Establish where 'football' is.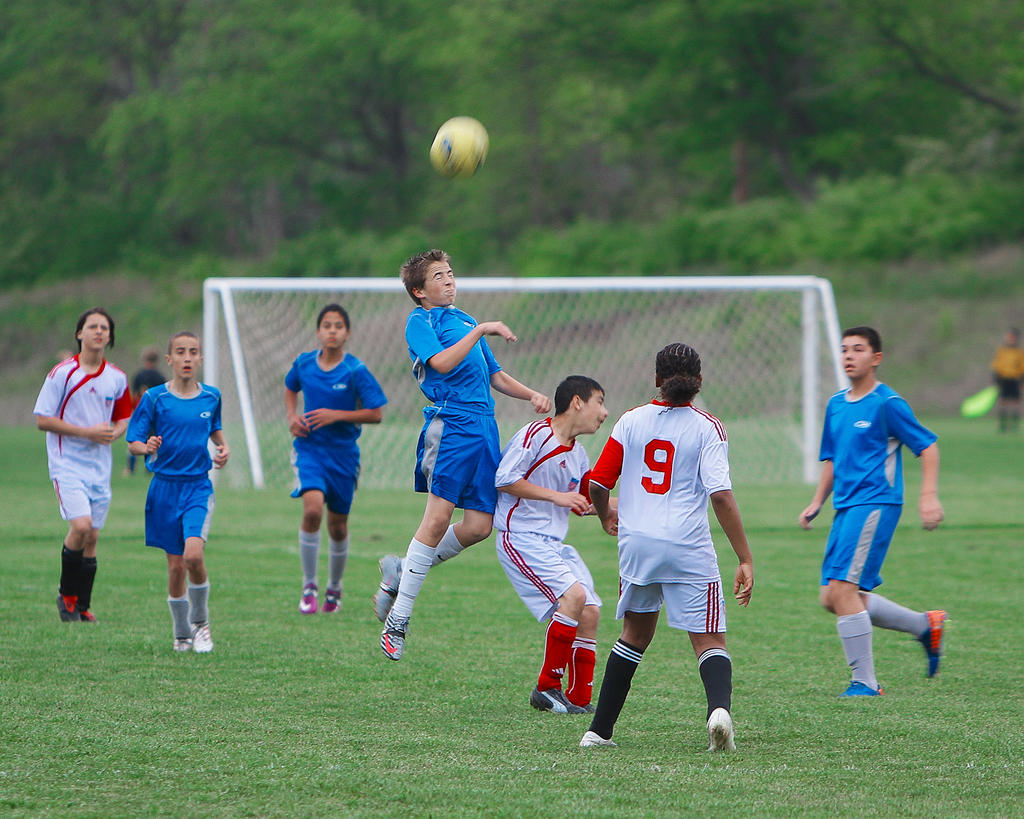
Established at 429,117,490,186.
